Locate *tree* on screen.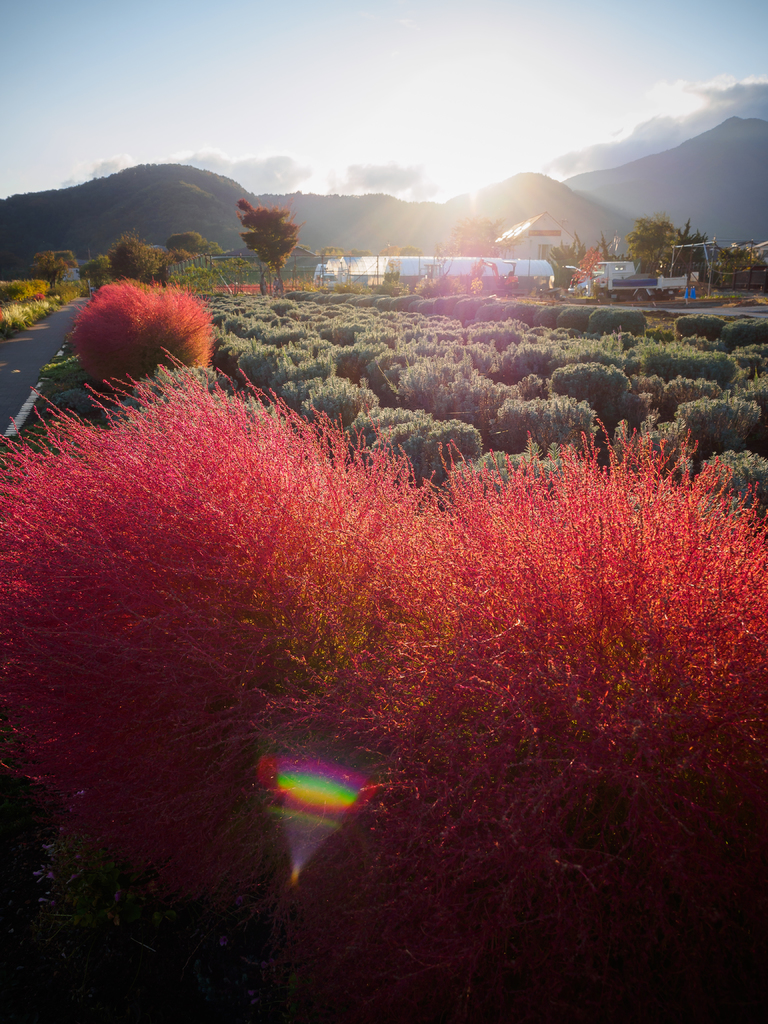
On screen at x1=445, y1=219, x2=508, y2=259.
